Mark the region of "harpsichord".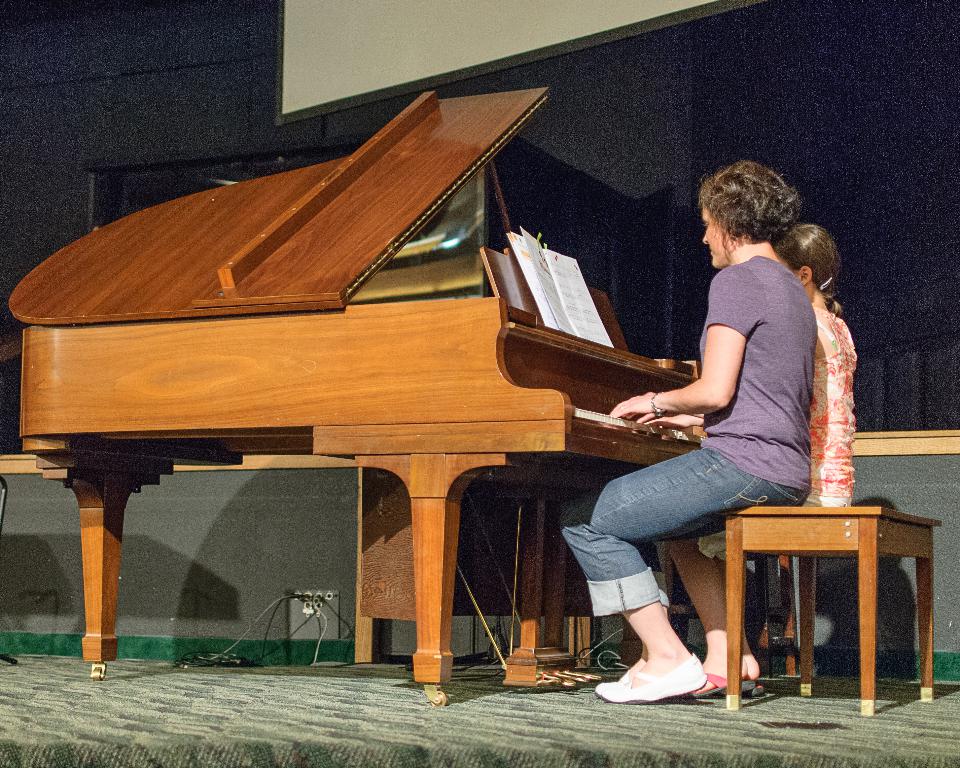
Region: select_region(7, 91, 708, 705).
